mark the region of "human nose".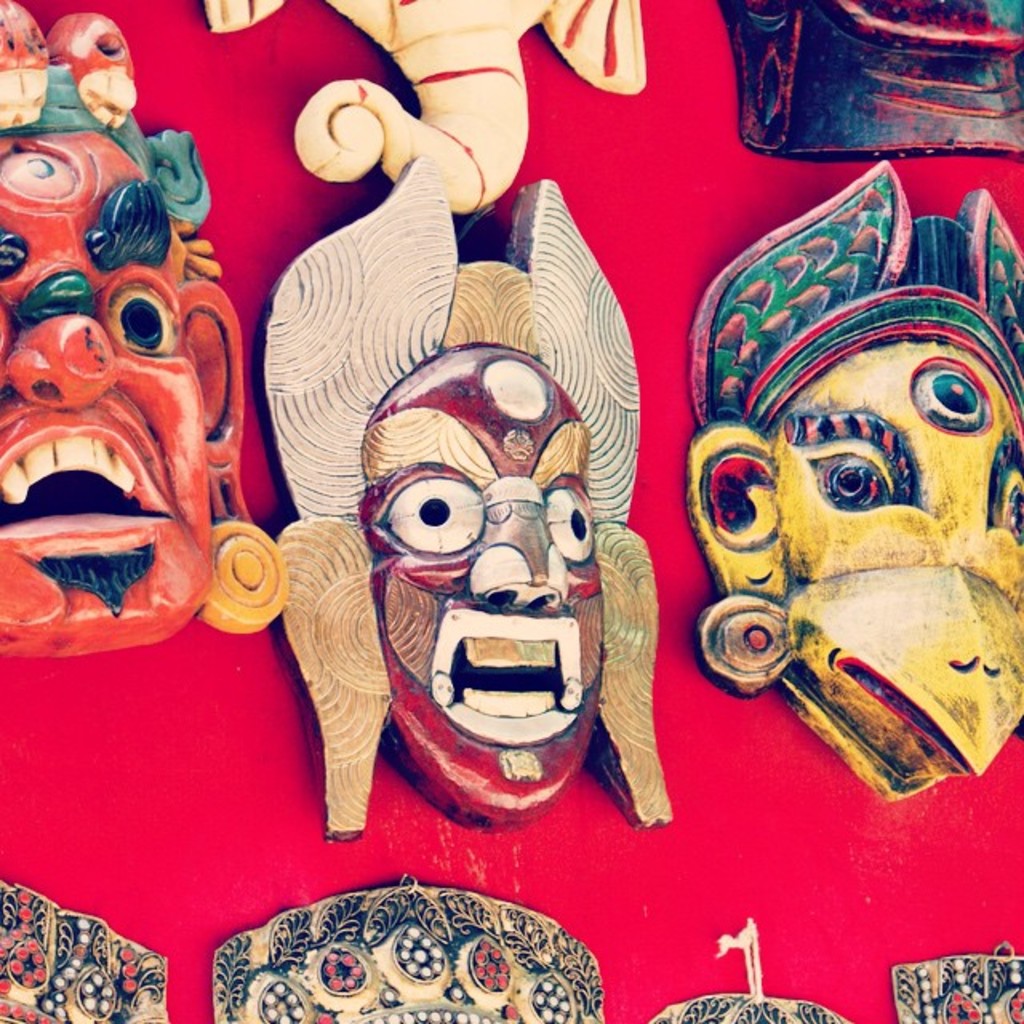
Region: {"left": 469, "top": 475, "right": 570, "bottom": 614}.
